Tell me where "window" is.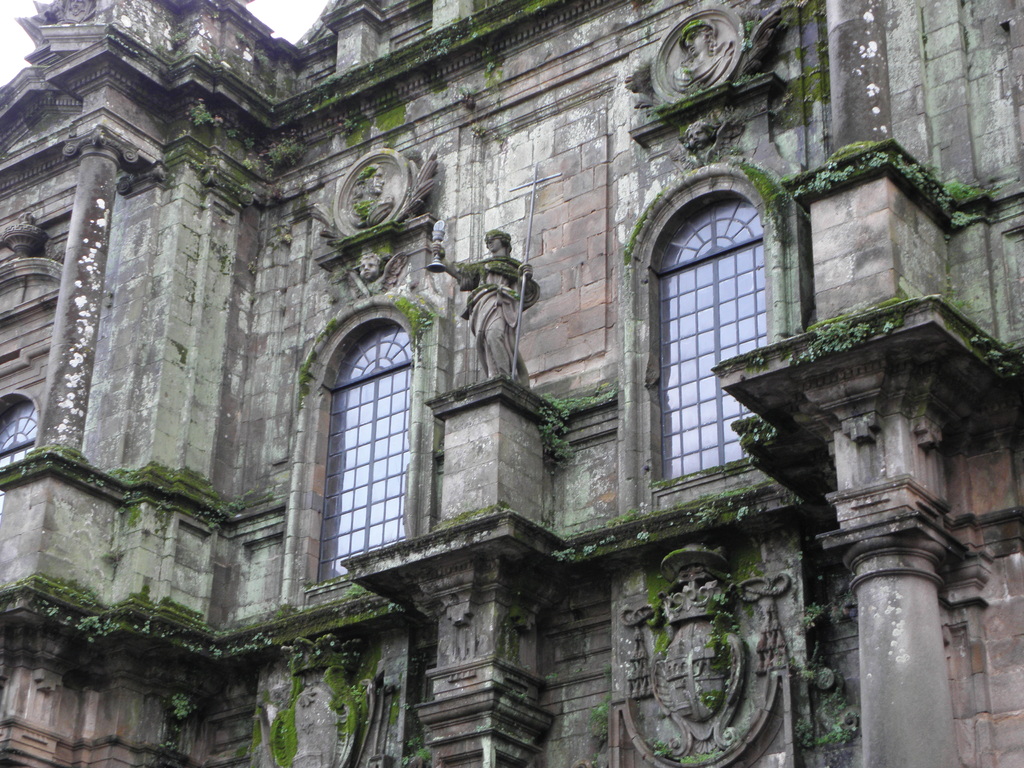
"window" is at <box>625,166,788,512</box>.
